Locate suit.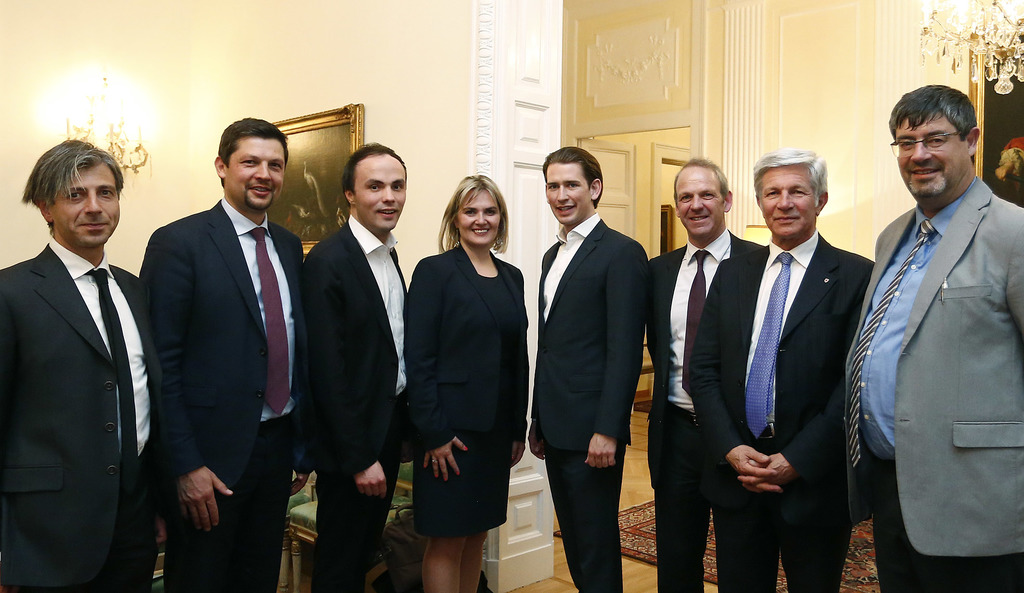
Bounding box: pyautogui.locateOnScreen(840, 180, 1023, 592).
